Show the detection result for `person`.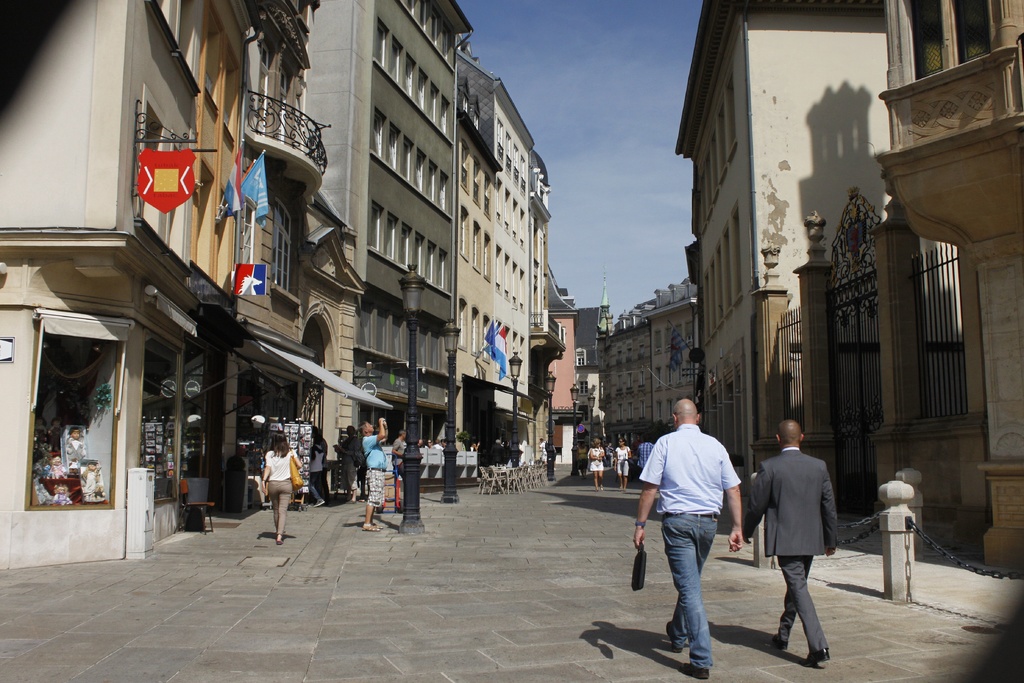
box=[353, 418, 392, 532].
